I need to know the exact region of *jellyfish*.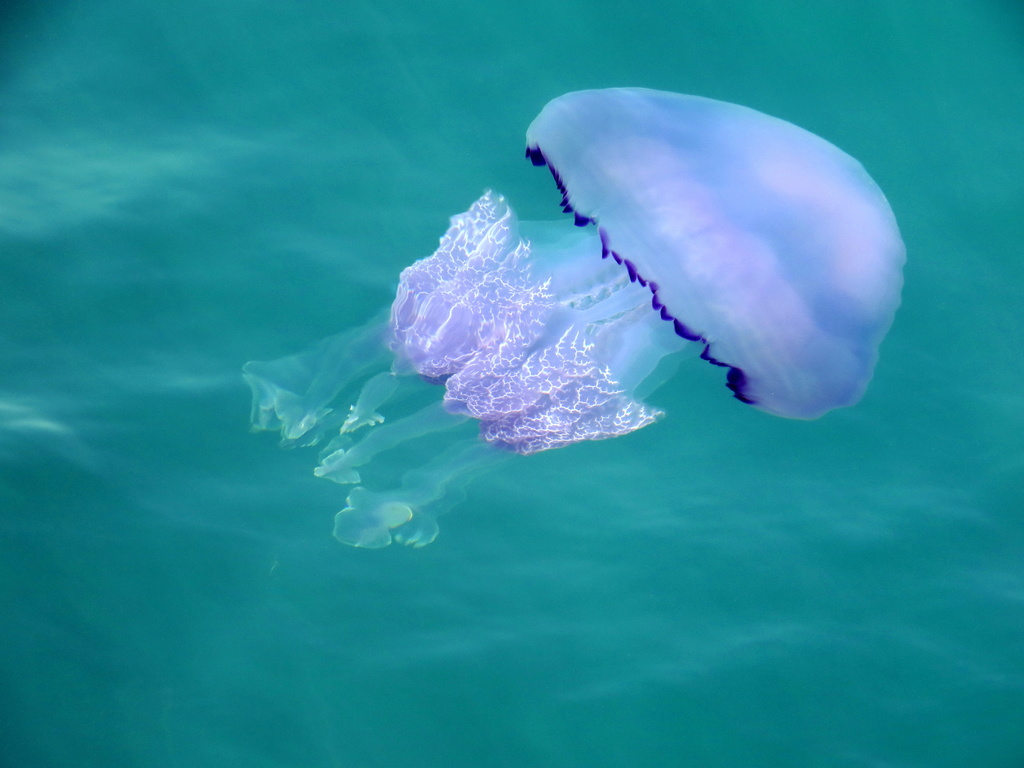
Region: x1=334, y1=67, x2=912, y2=507.
